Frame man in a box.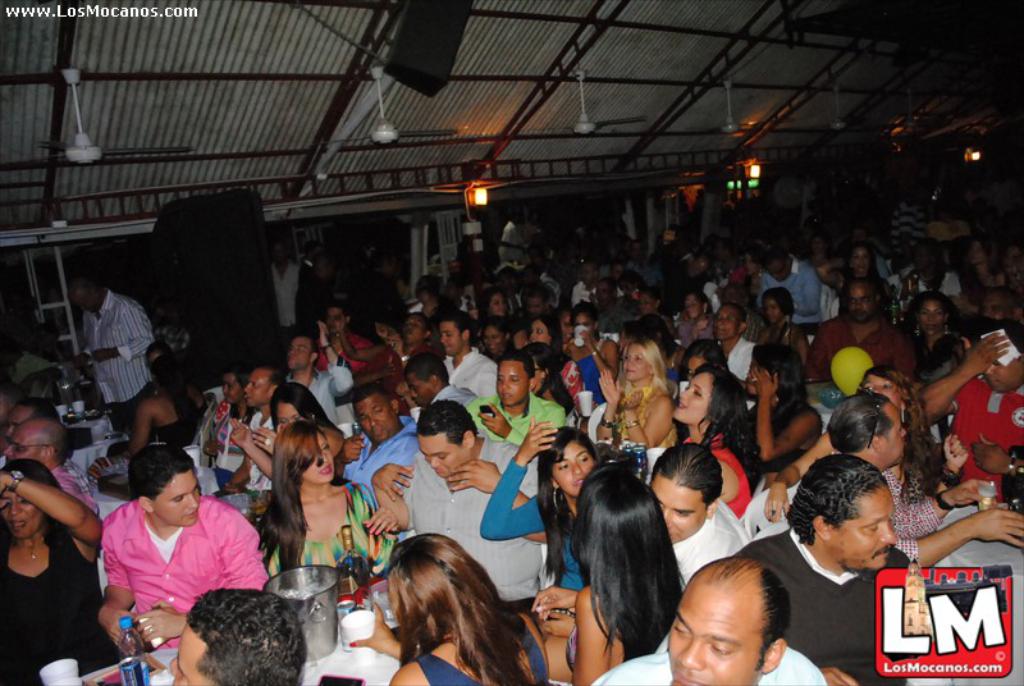
detection(76, 274, 155, 424).
